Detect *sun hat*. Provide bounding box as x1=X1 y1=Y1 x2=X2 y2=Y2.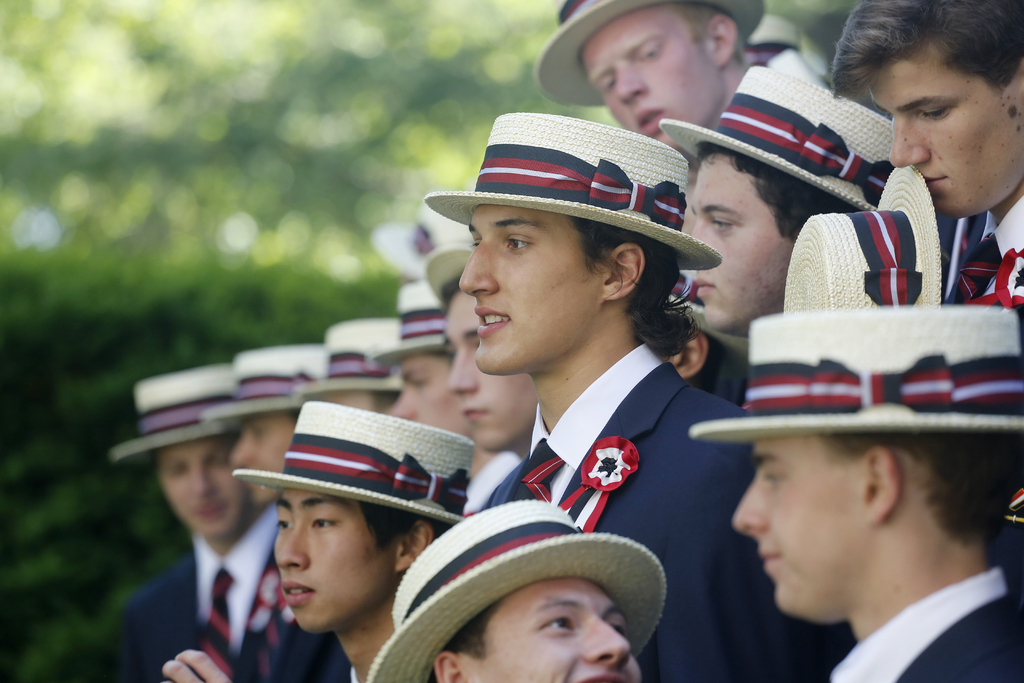
x1=686 y1=297 x2=1023 y2=432.
